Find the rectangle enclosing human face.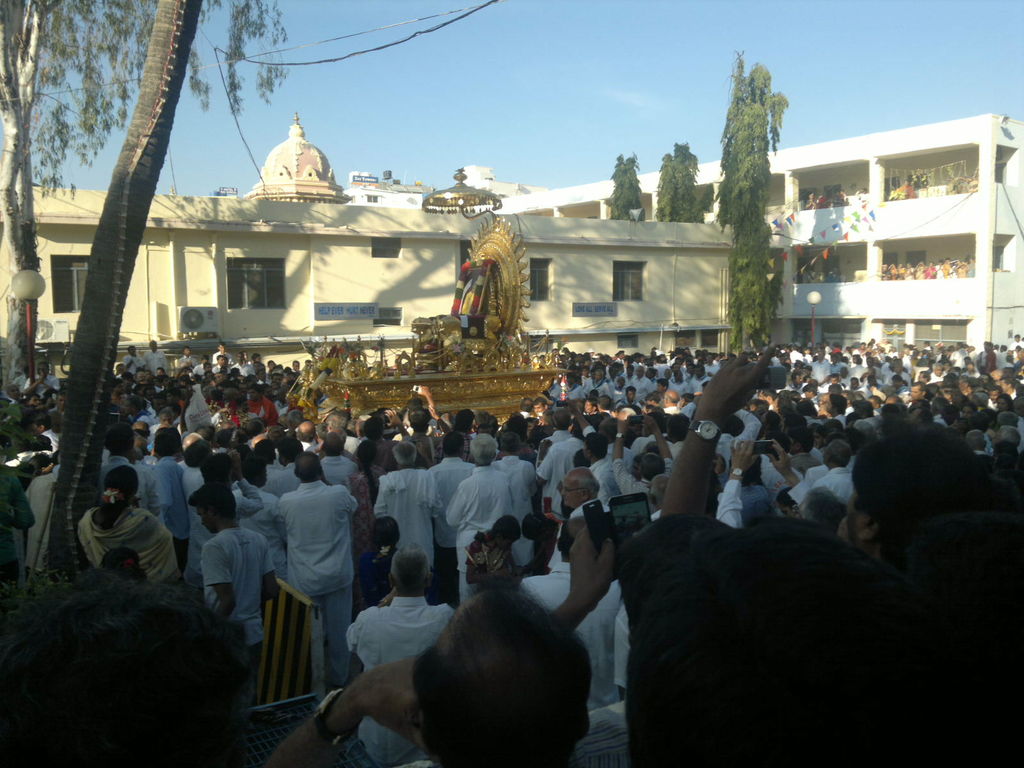
<bbox>558, 476, 580, 509</bbox>.
